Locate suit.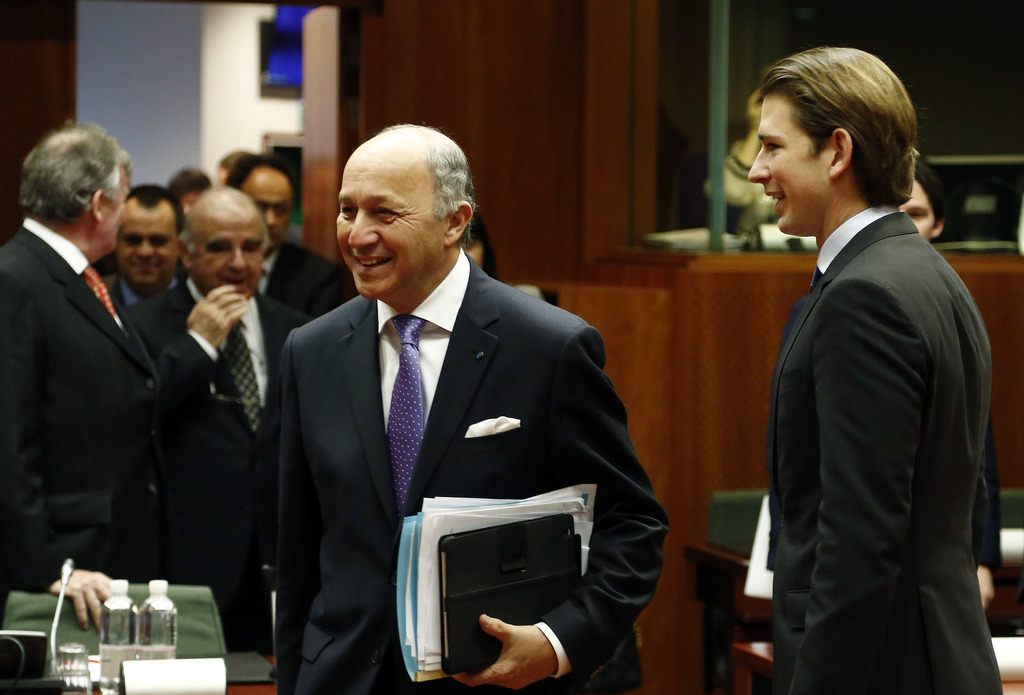
Bounding box: locate(108, 265, 179, 317).
